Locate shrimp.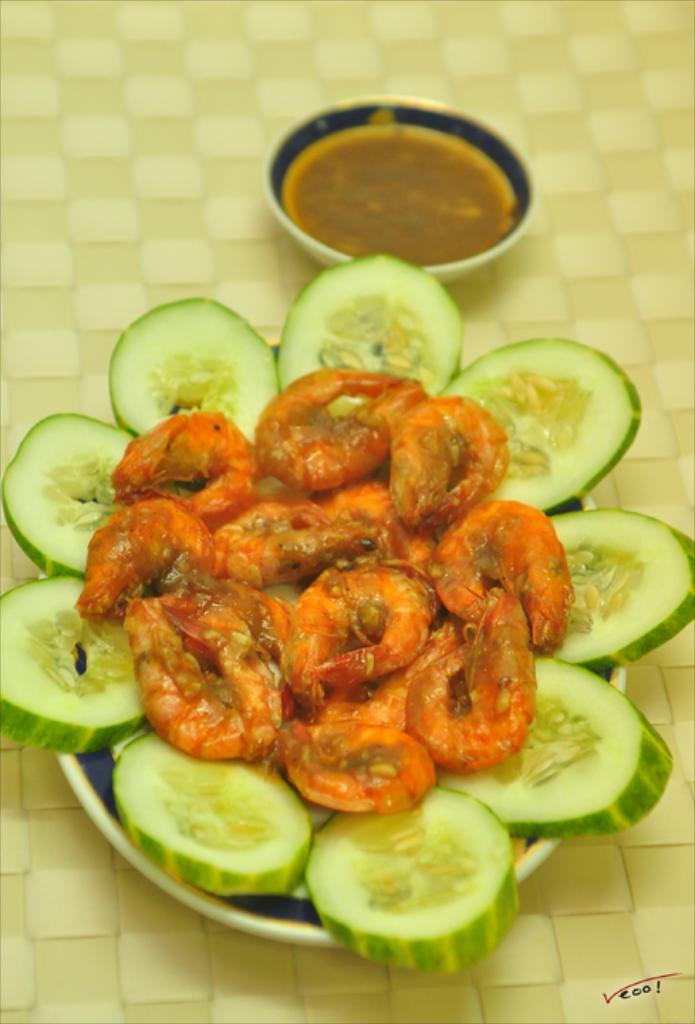
Bounding box: <box>75,496,206,623</box>.
